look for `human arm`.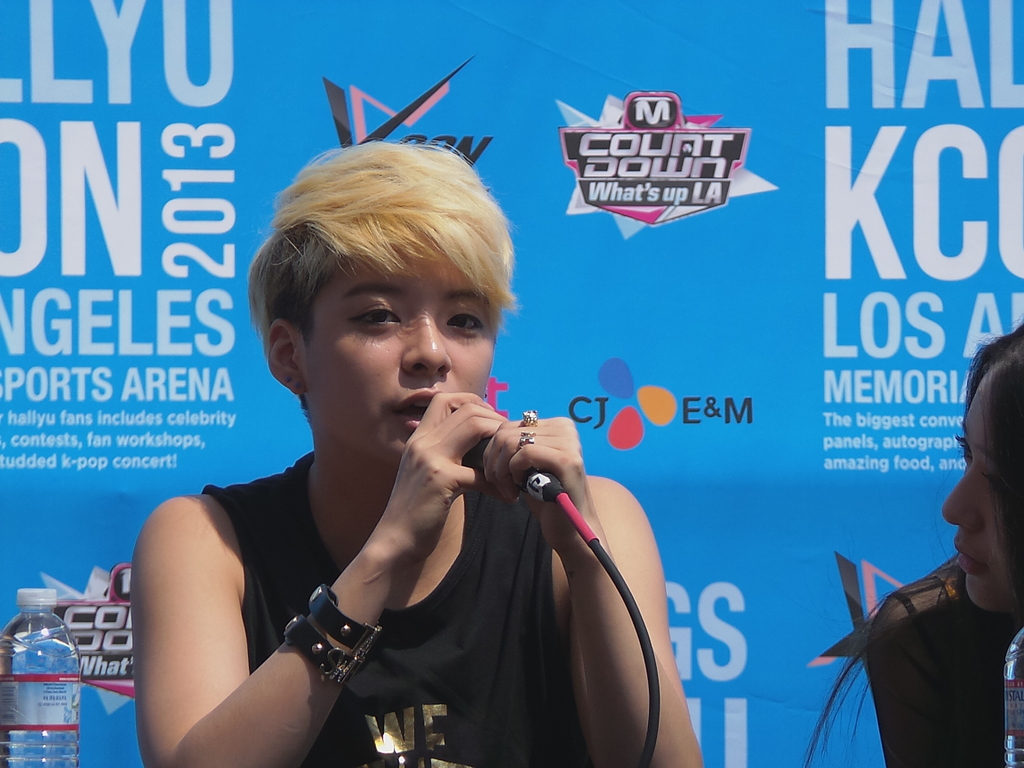
Found: [x1=867, y1=607, x2=981, y2=767].
